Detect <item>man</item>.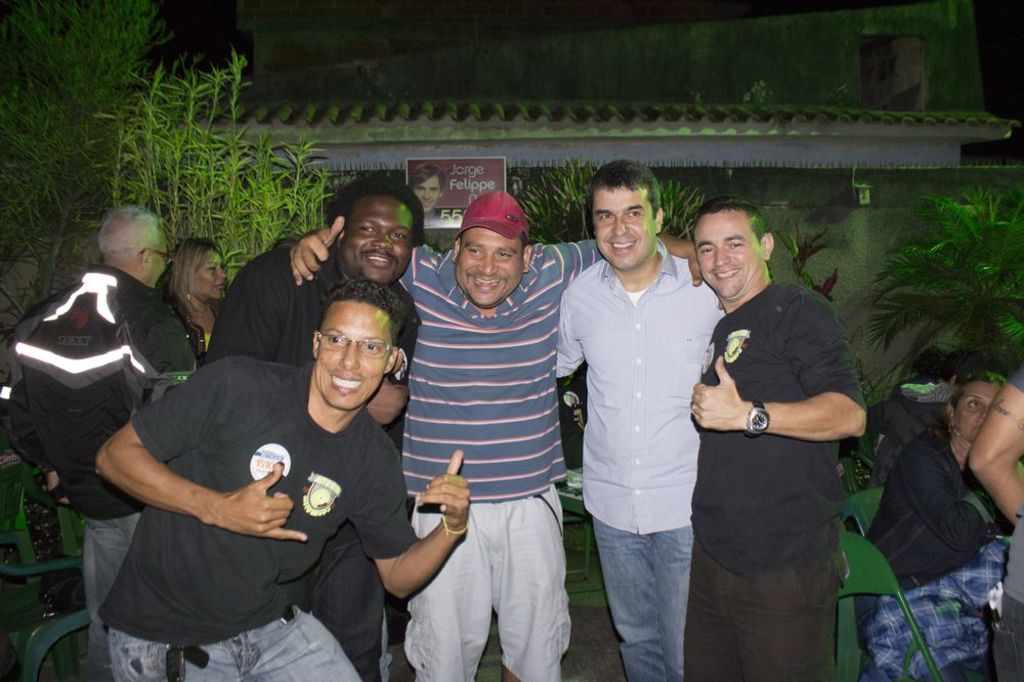
Detected at detection(216, 170, 434, 681).
